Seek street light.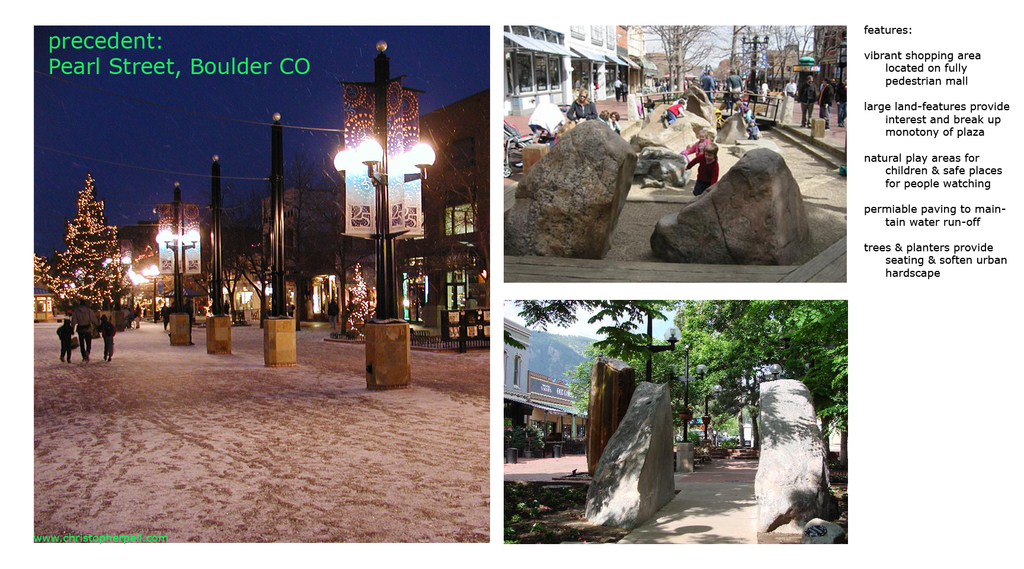
158 183 206 349.
